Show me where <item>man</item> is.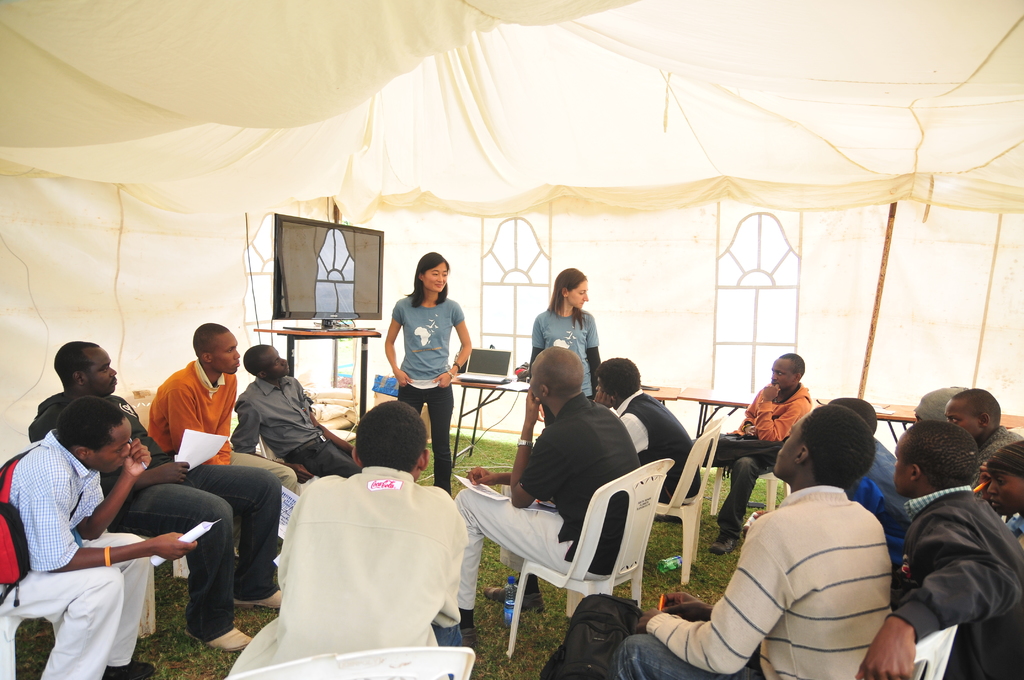
<item>man</item> is at locate(689, 350, 813, 555).
